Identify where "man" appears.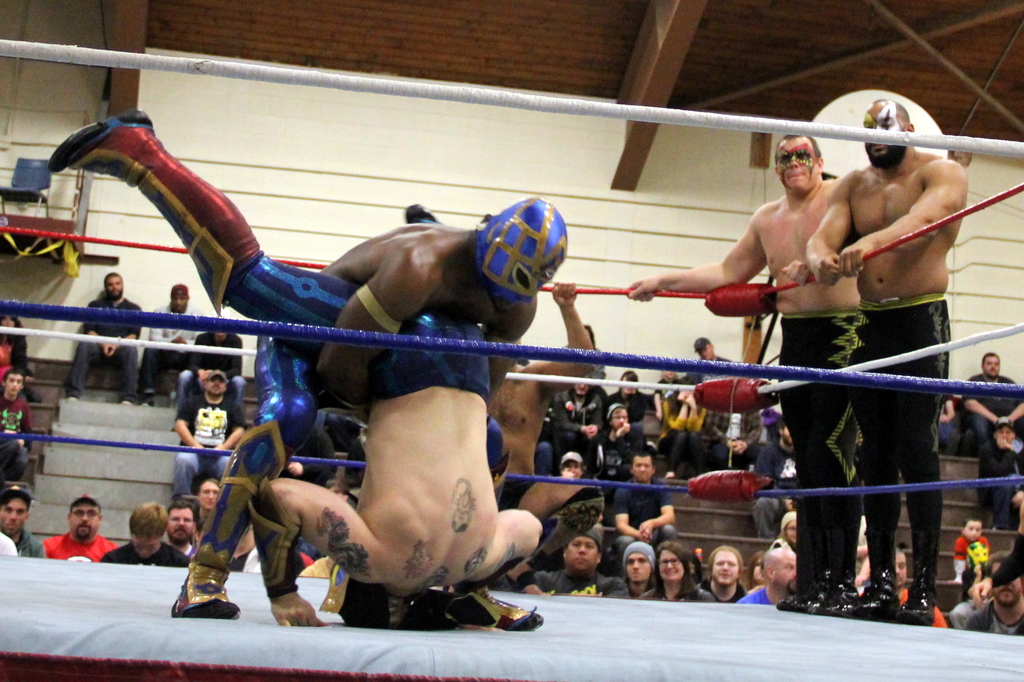
Appears at 68/272/143/405.
